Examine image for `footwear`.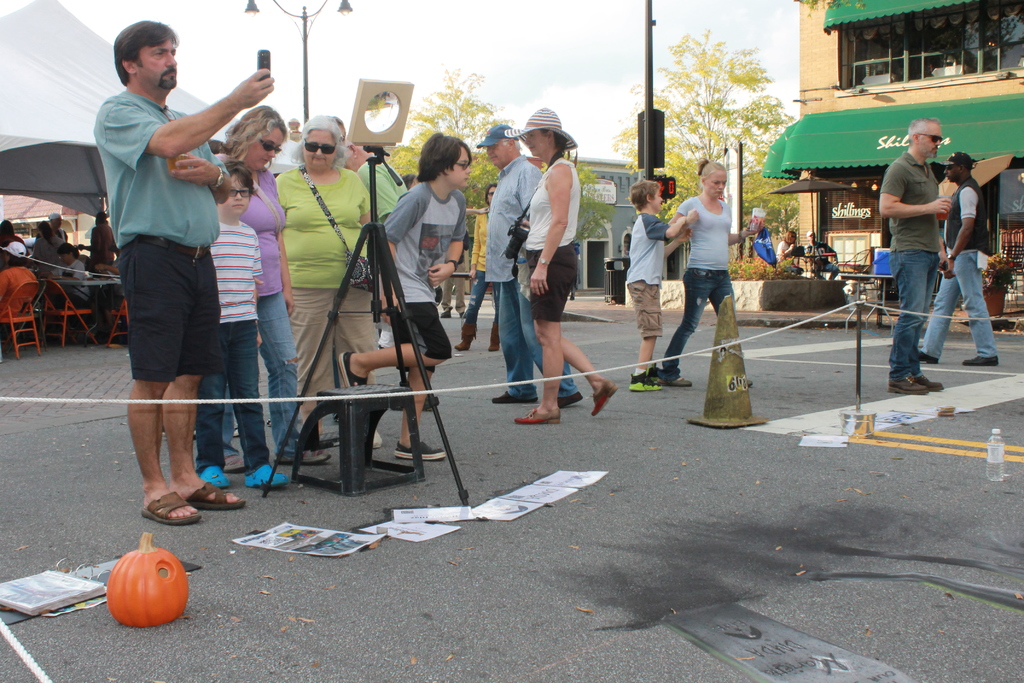
Examination result: [392,439,447,461].
